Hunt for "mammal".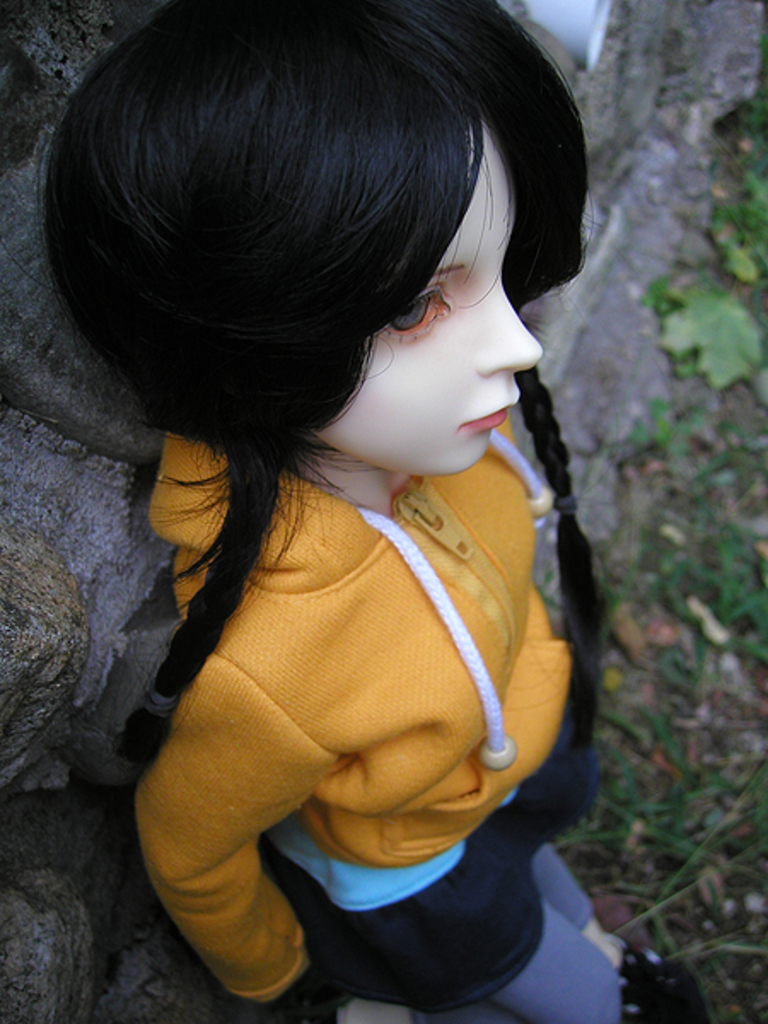
Hunted down at {"left": 0, "top": 0, "right": 621, "bottom": 951}.
